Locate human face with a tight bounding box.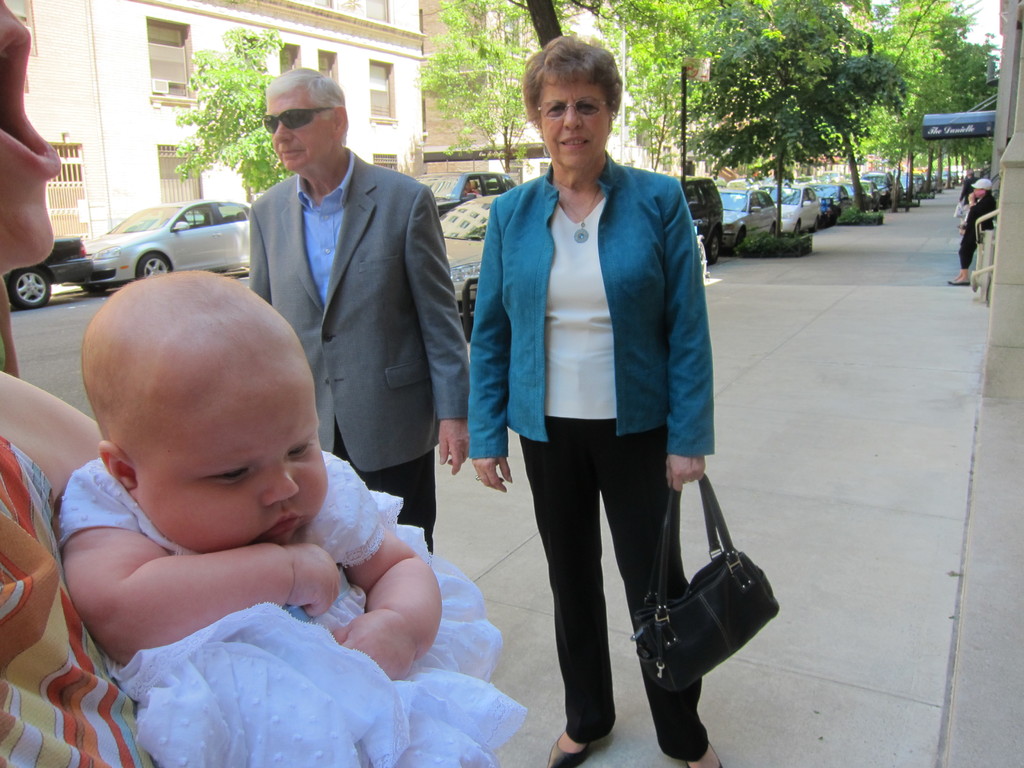
pyautogui.locateOnScreen(269, 93, 333, 173).
